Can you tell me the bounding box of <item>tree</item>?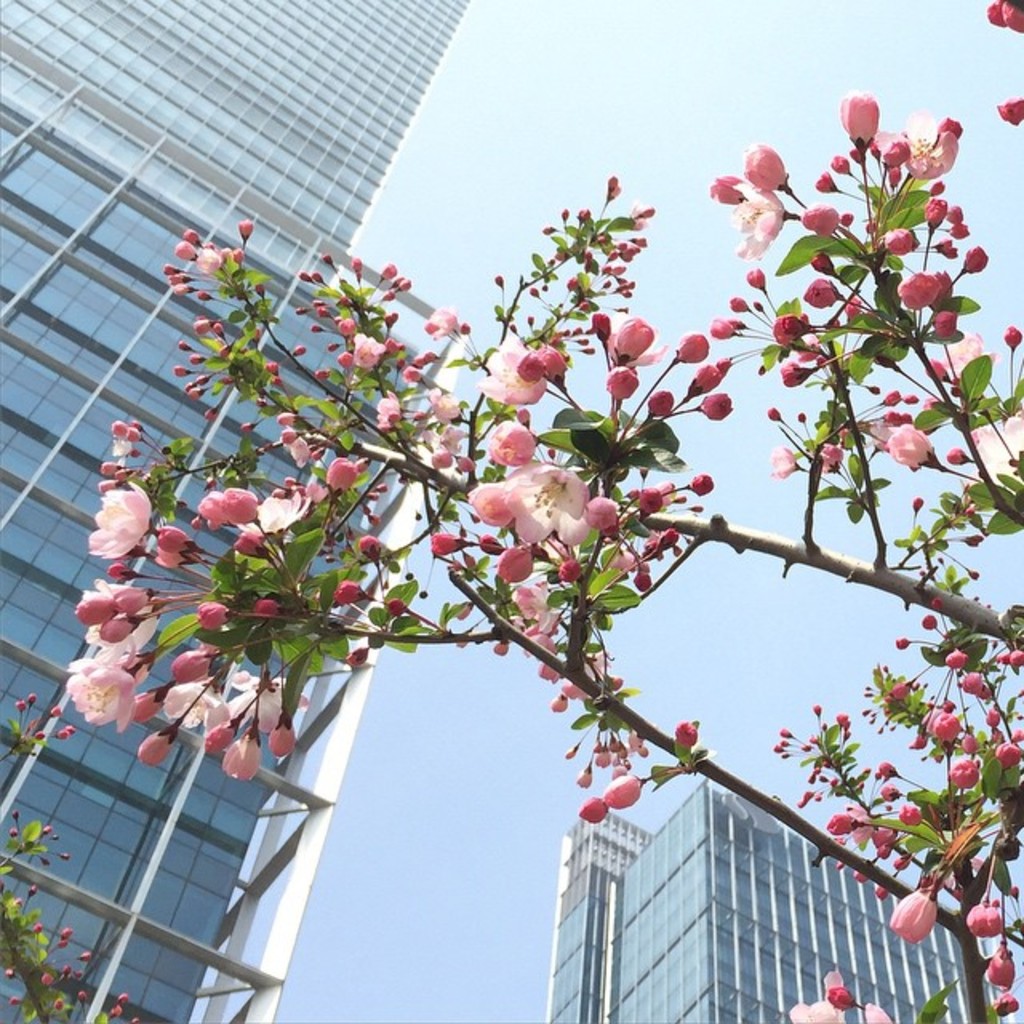
box=[43, 0, 1022, 1022].
